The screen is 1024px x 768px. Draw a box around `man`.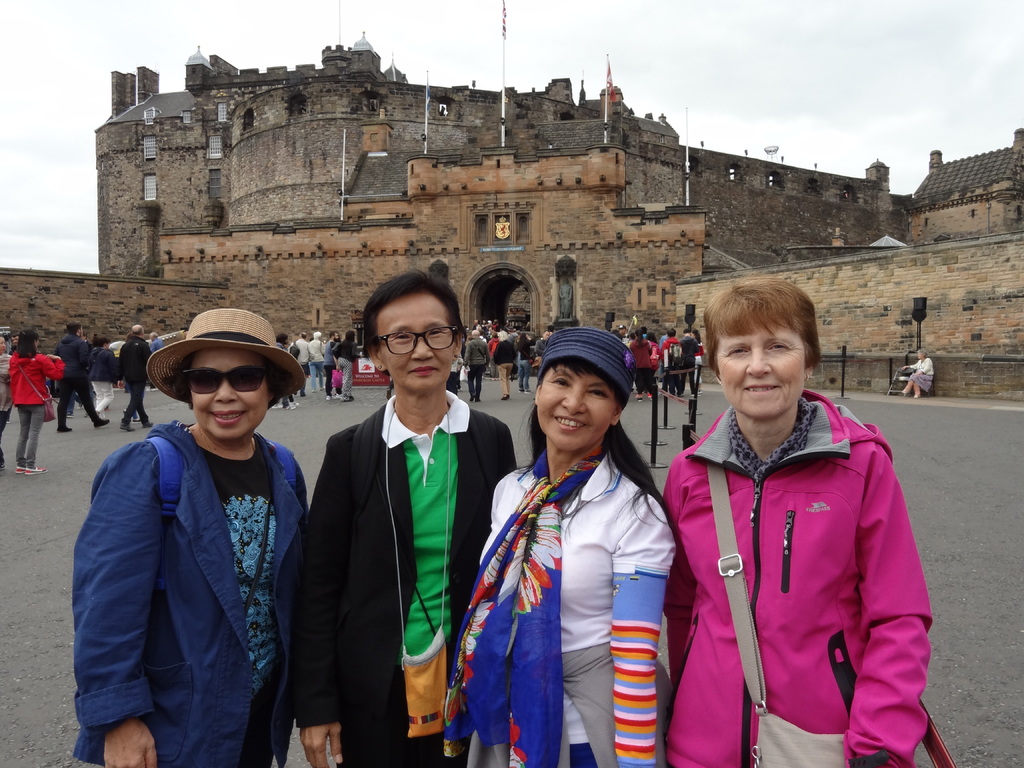
6,332,19,356.
